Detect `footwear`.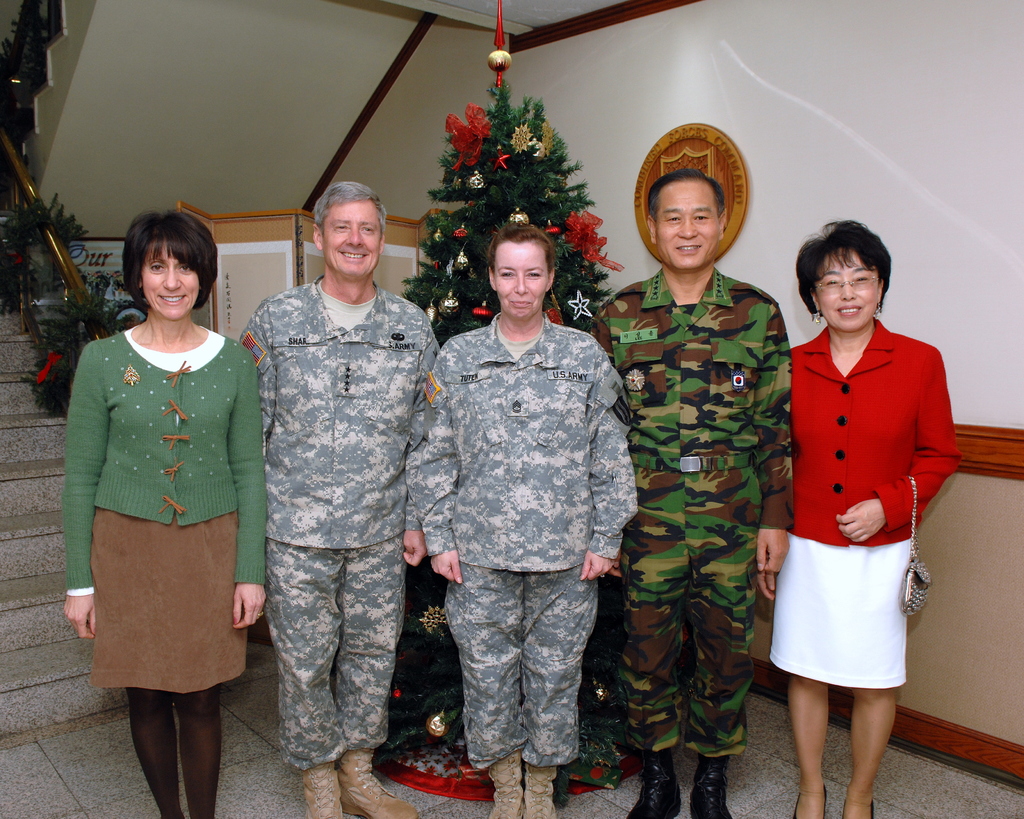
Detected at [840, 799, 875, 818].
